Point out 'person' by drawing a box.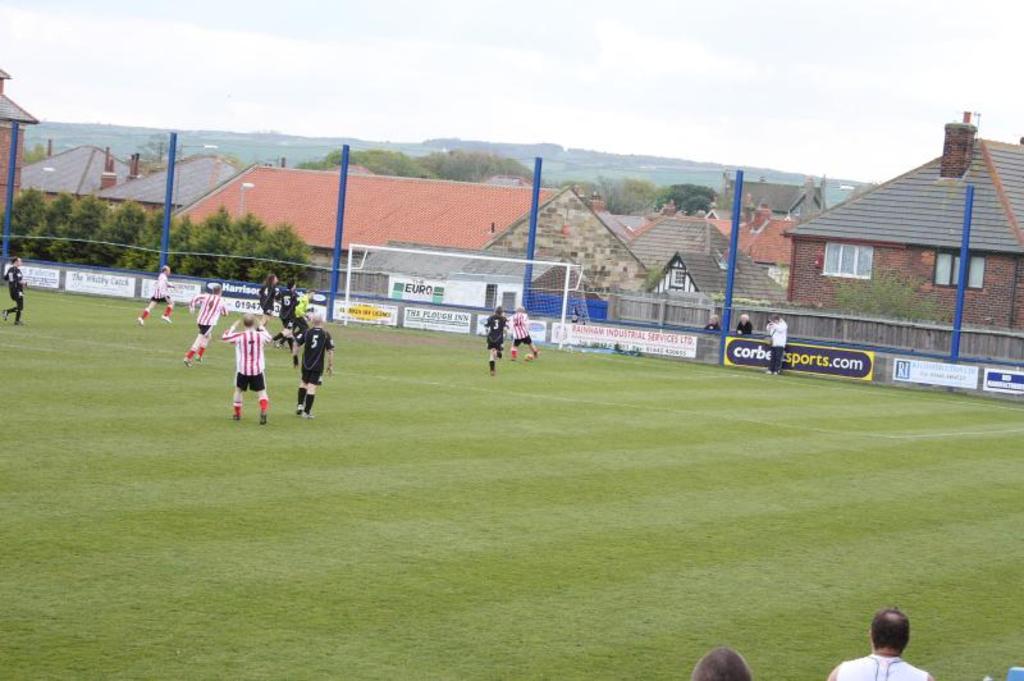
<box>223,310,273,424</box>.
